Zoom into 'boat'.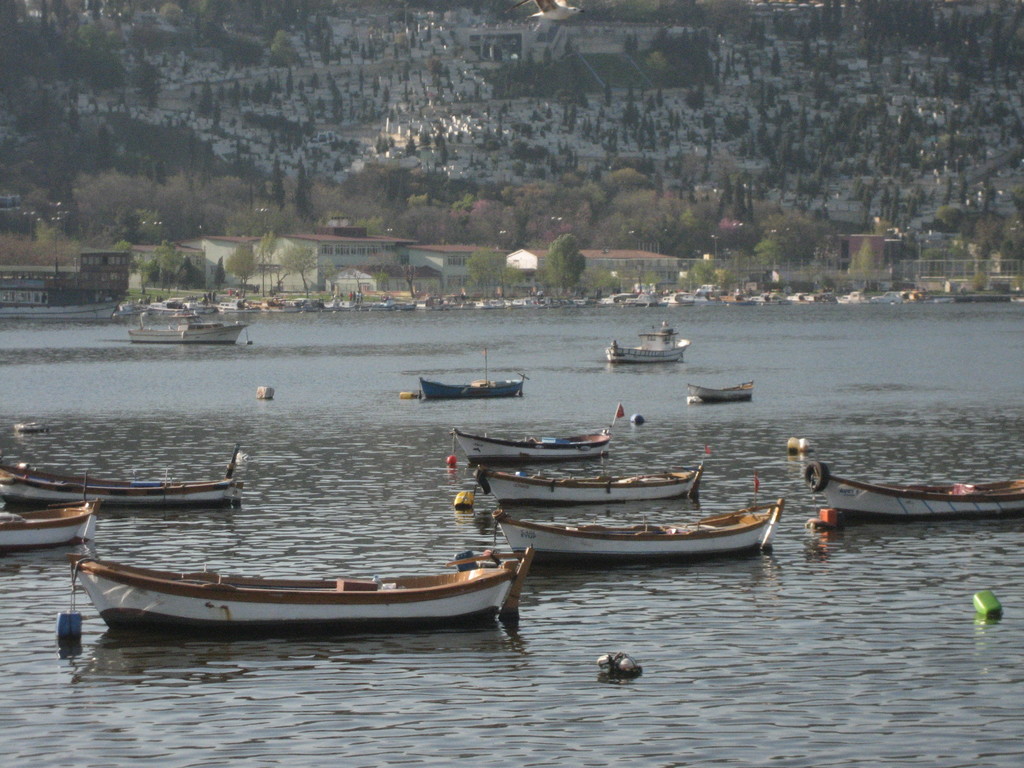
Zoom target: bbox=[0, 502, 95, 555].
